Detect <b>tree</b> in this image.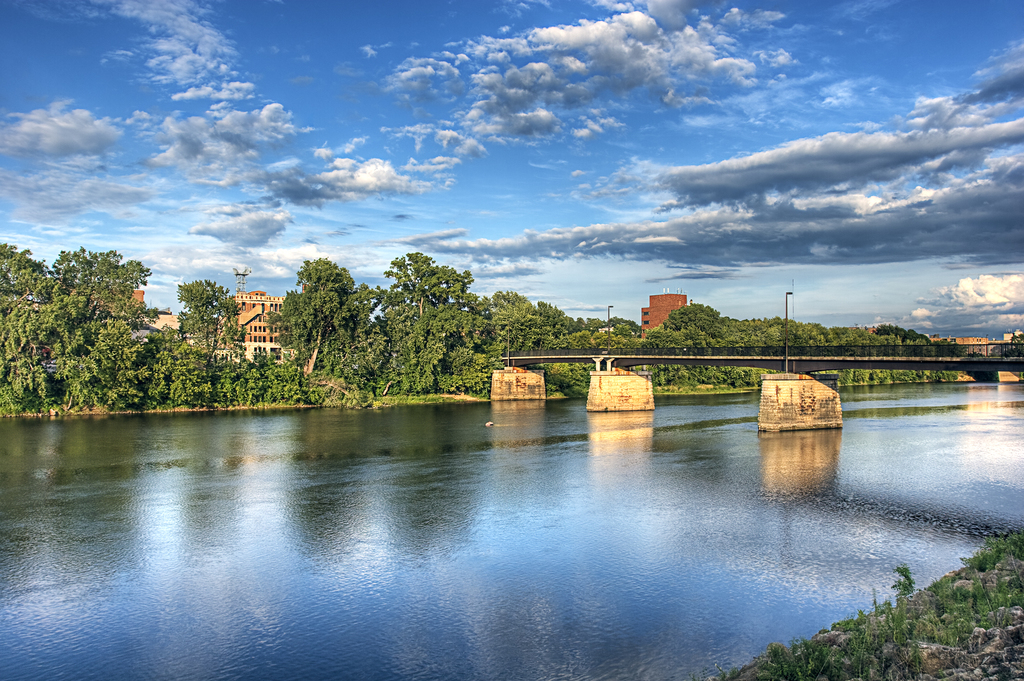
Detection: bbox=[662, 299, 719, 344].
